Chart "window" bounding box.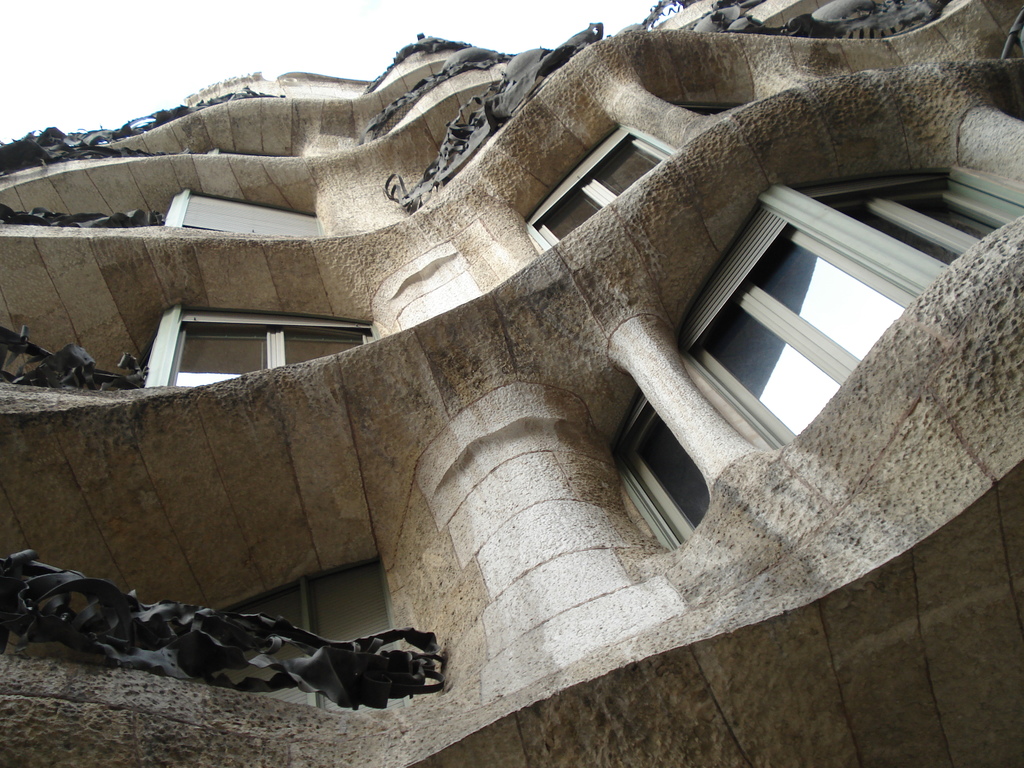
Charted: rect(147, 303, 373, 388).
